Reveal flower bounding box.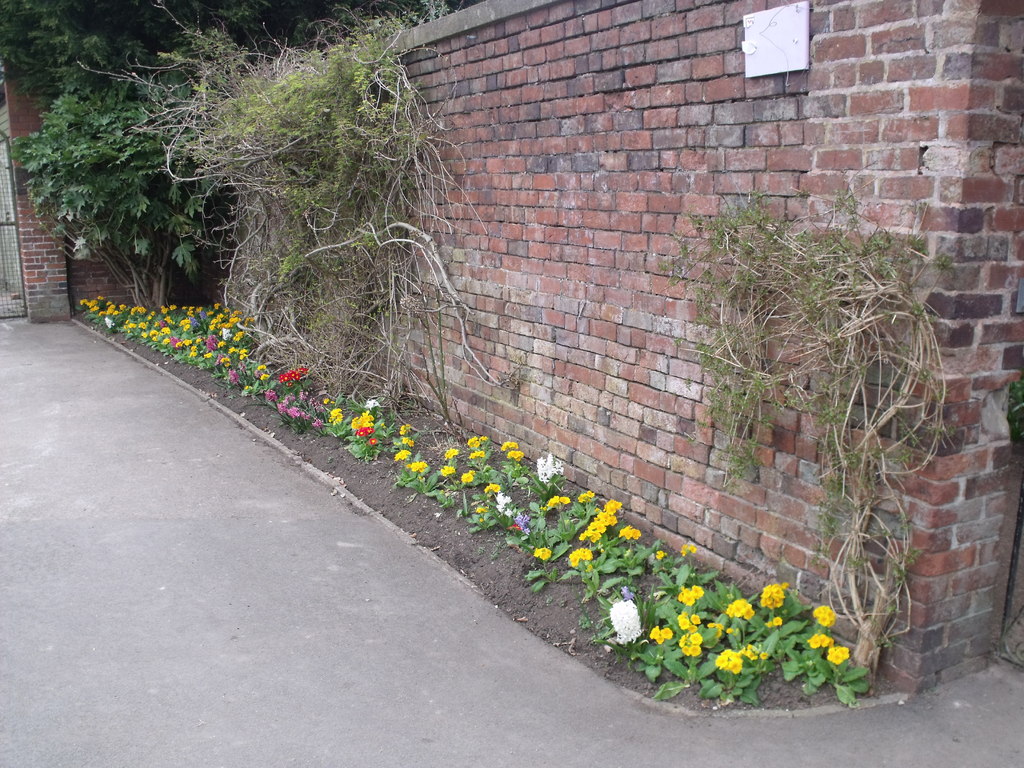
Revealed: {"left": 807, "top": 633, "right": 833, "bottom": 648}.
